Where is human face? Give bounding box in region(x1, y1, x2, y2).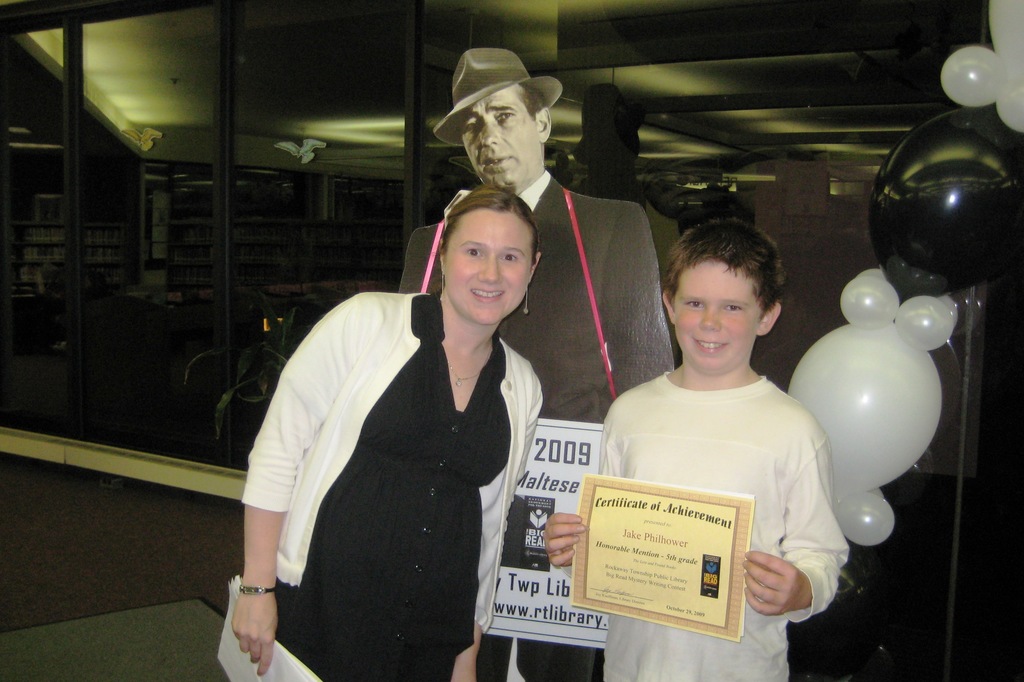
region(460, 81, 543, 191).
